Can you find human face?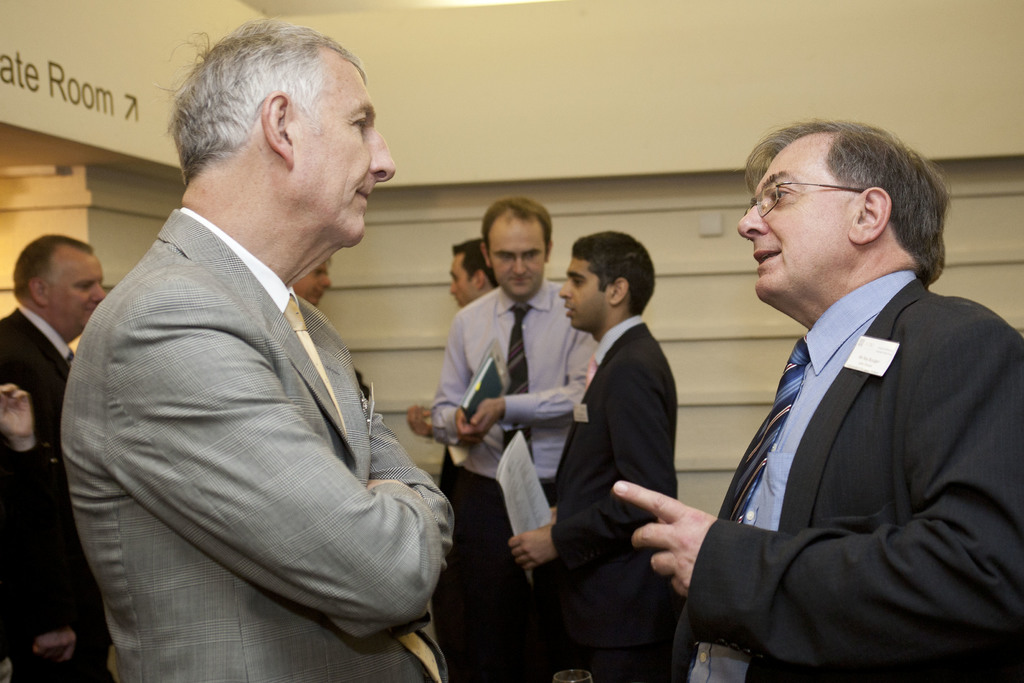
Yes, bounding box: BBox(296, 262, 330, 304).
